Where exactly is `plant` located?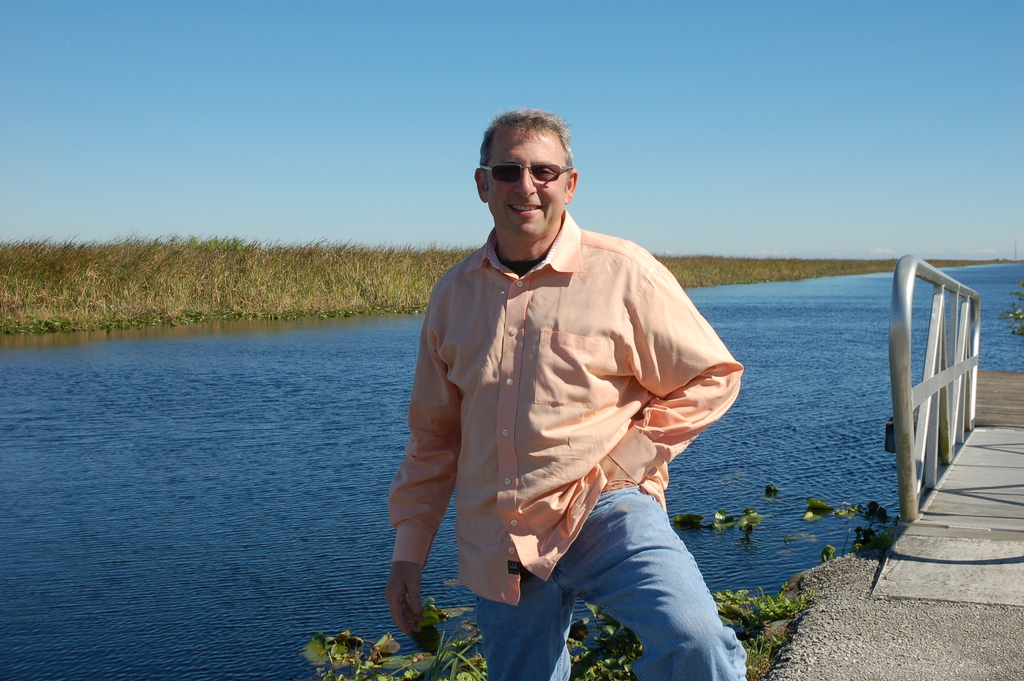
Its bounding box is left=1011, top=265, right=1023, bottom=347.
